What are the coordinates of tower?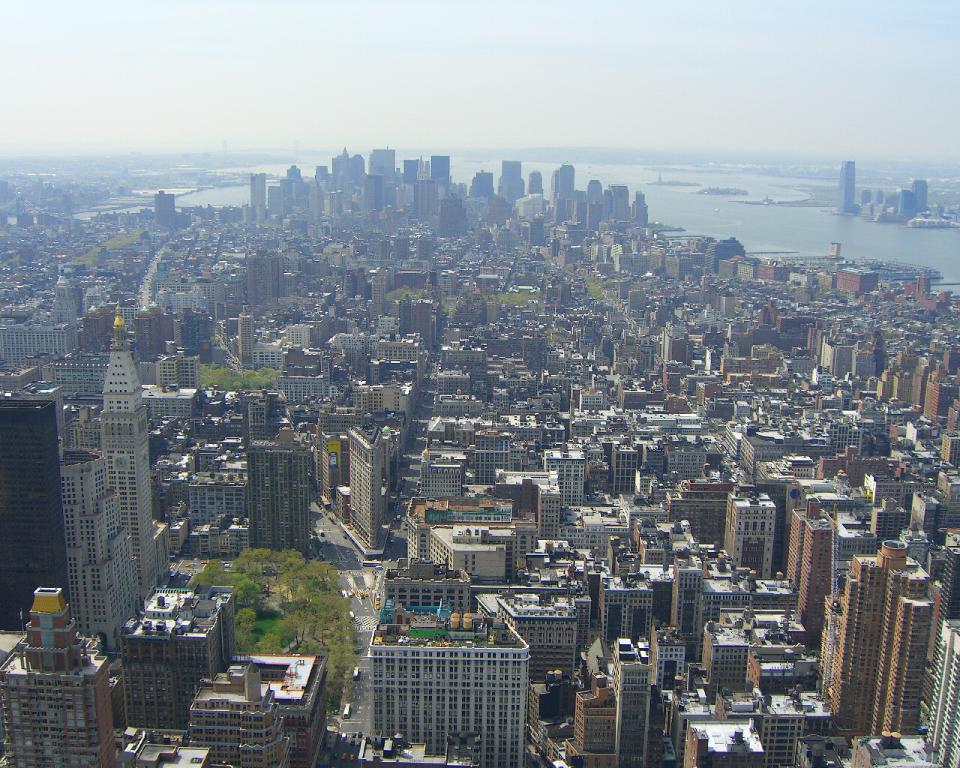
253/172/267/215.
